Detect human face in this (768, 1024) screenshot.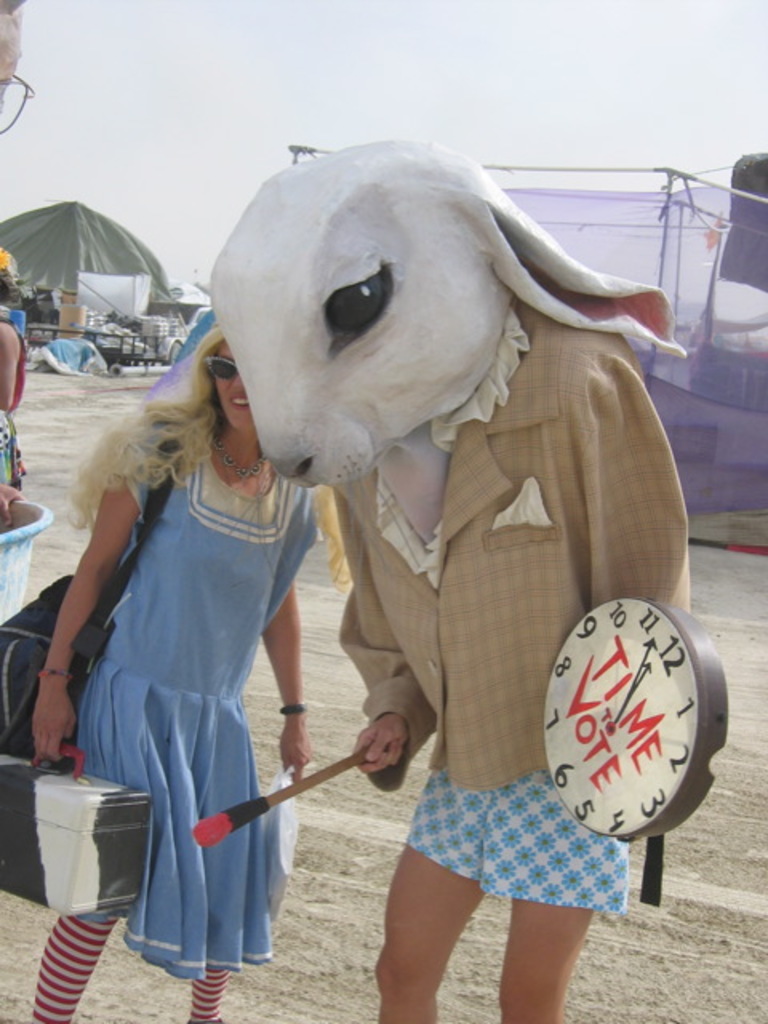
Detection: 213,339,251,432.
